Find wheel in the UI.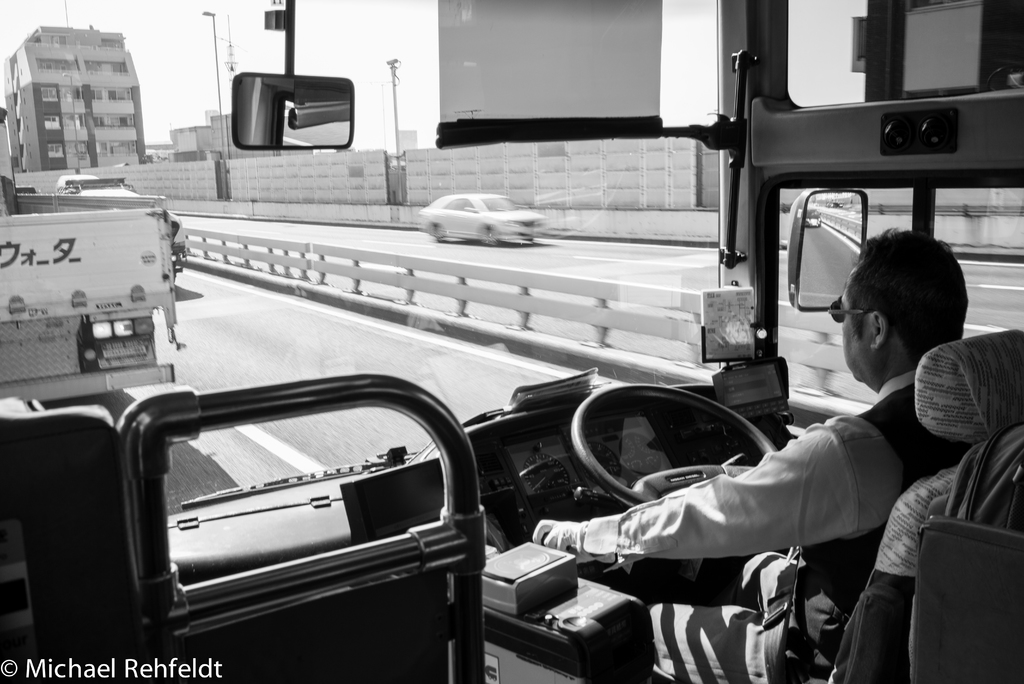
UI element at (x1=566, y1=378, x2=783, y2=504).
